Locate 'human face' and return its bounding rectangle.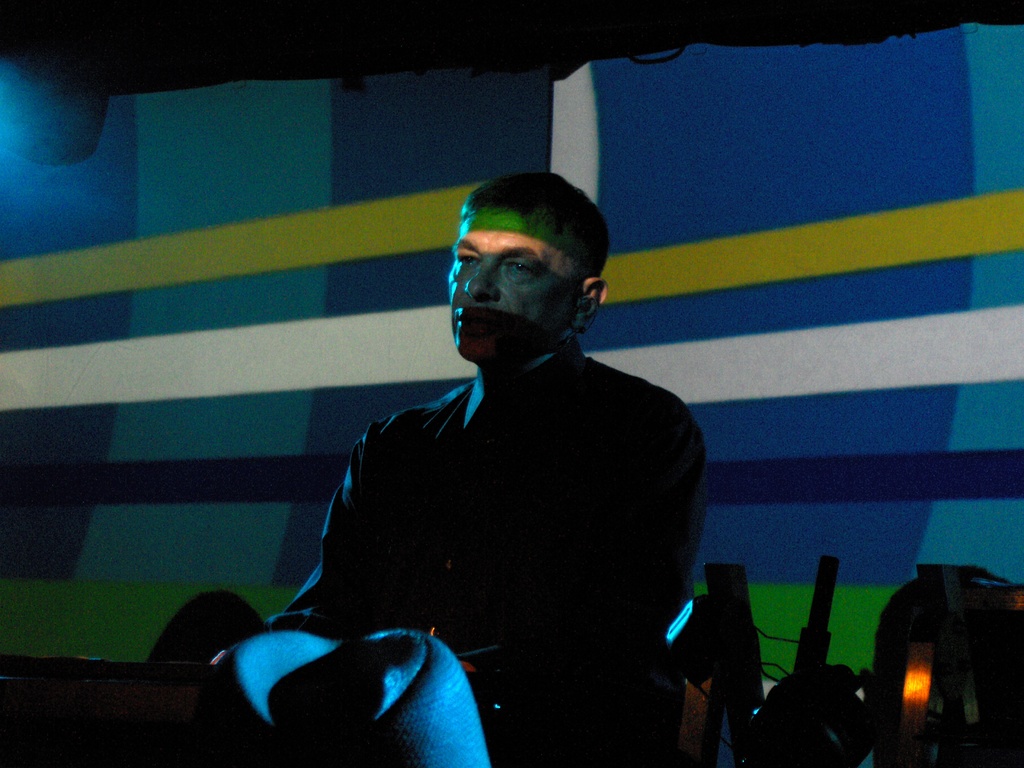
locate(451, 205, 573, 367).
